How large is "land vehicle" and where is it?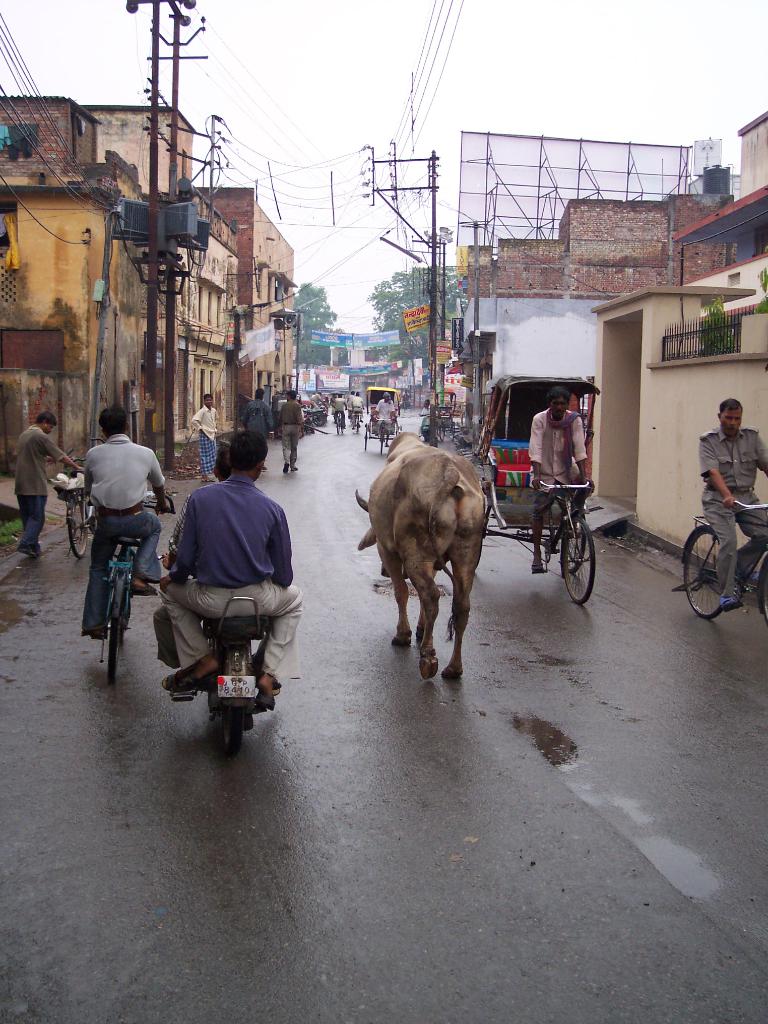
Bounding box: bbox=(435, 390, 459, 444).
